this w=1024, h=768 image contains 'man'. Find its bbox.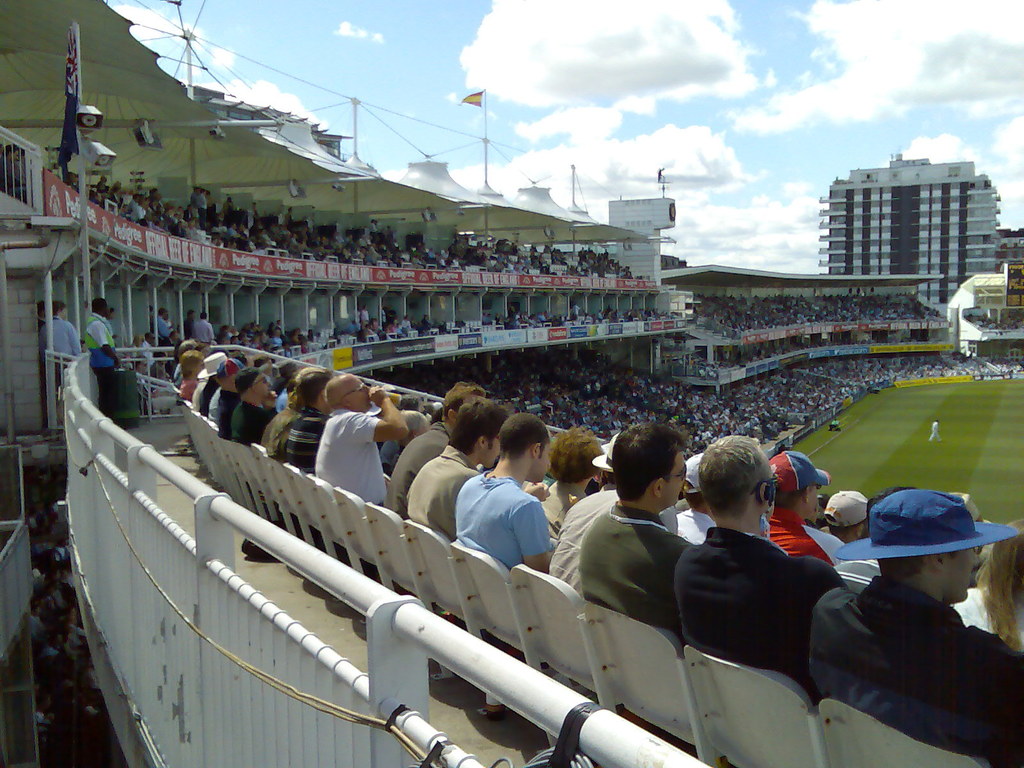
bbox(358, 234, 366, 253).
